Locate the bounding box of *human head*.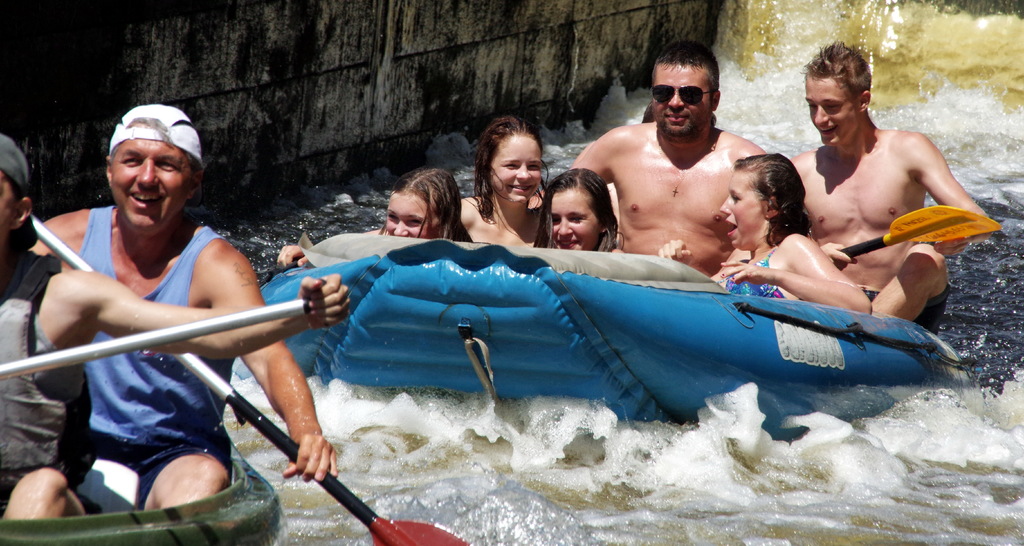
Bounding box: [649,44,721,140].
